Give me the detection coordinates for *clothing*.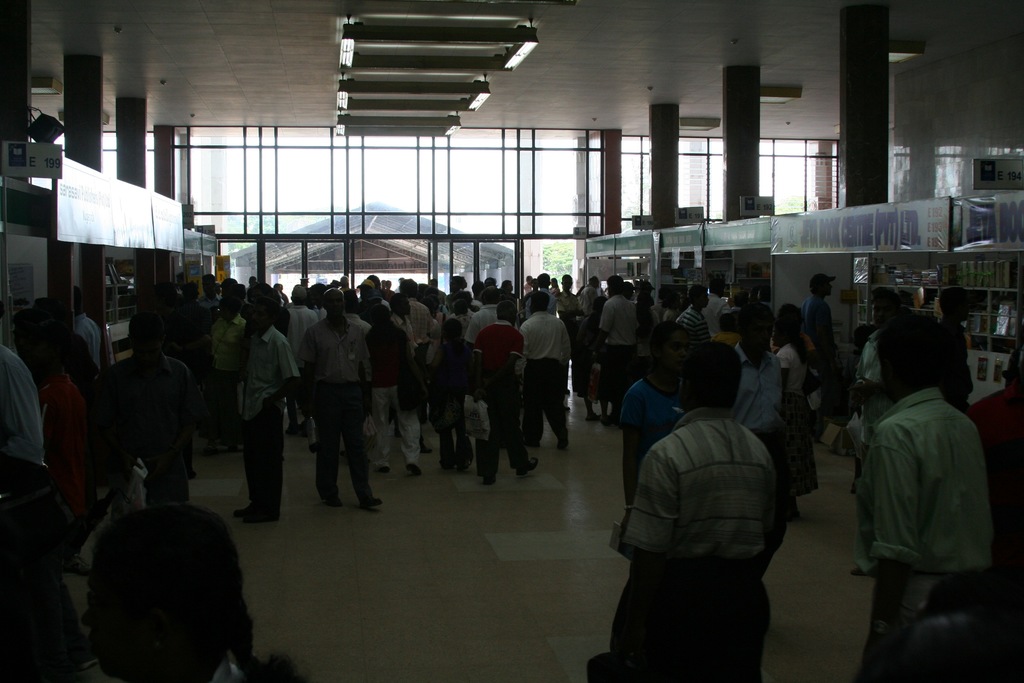
[479,317,527,475].
